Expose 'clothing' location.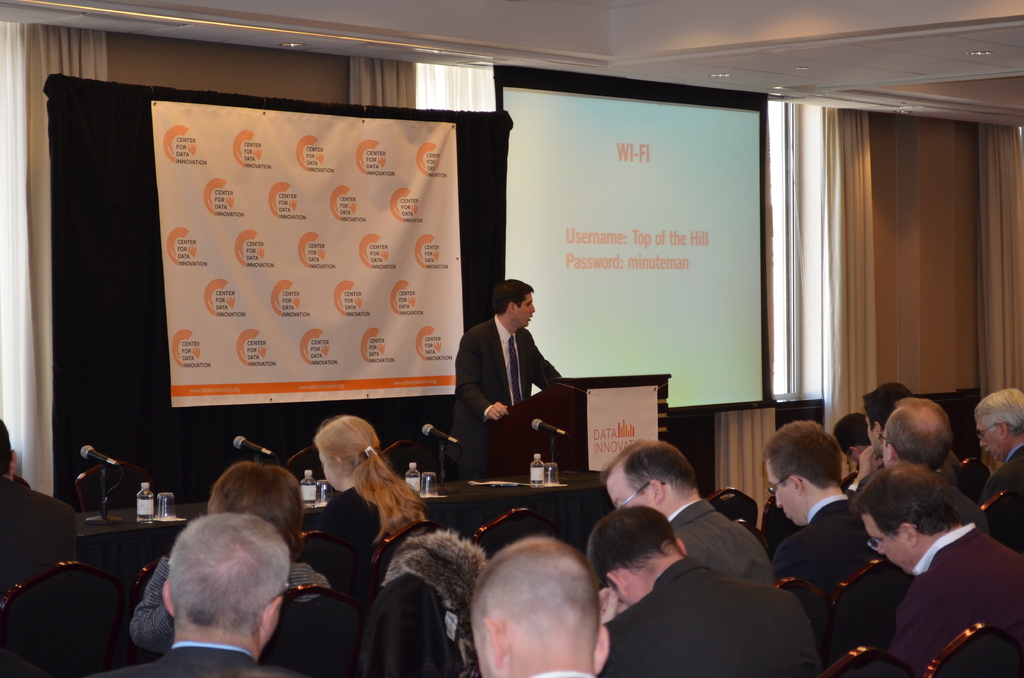
Exposed at <bbox>308, 489, 436, 618</bbox>.
